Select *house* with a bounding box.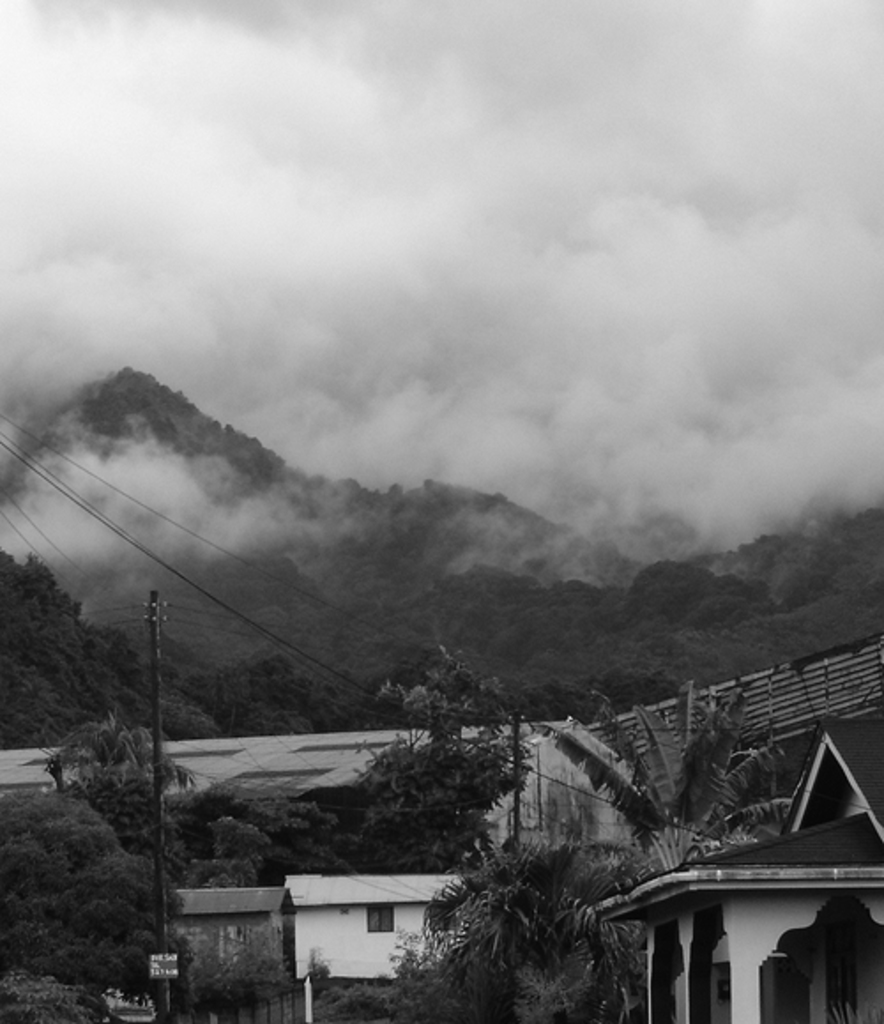
{"x1": 594, "y1": 715, "x2": 882, "y2": 1022}.
